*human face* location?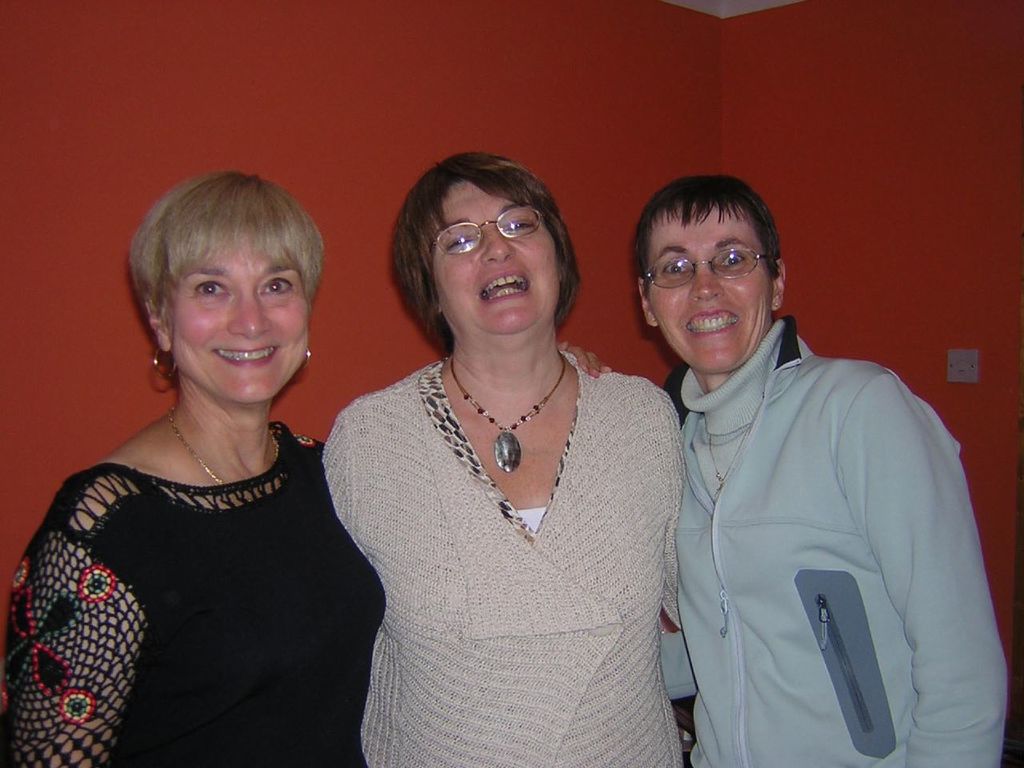
[430,178,556,337]
